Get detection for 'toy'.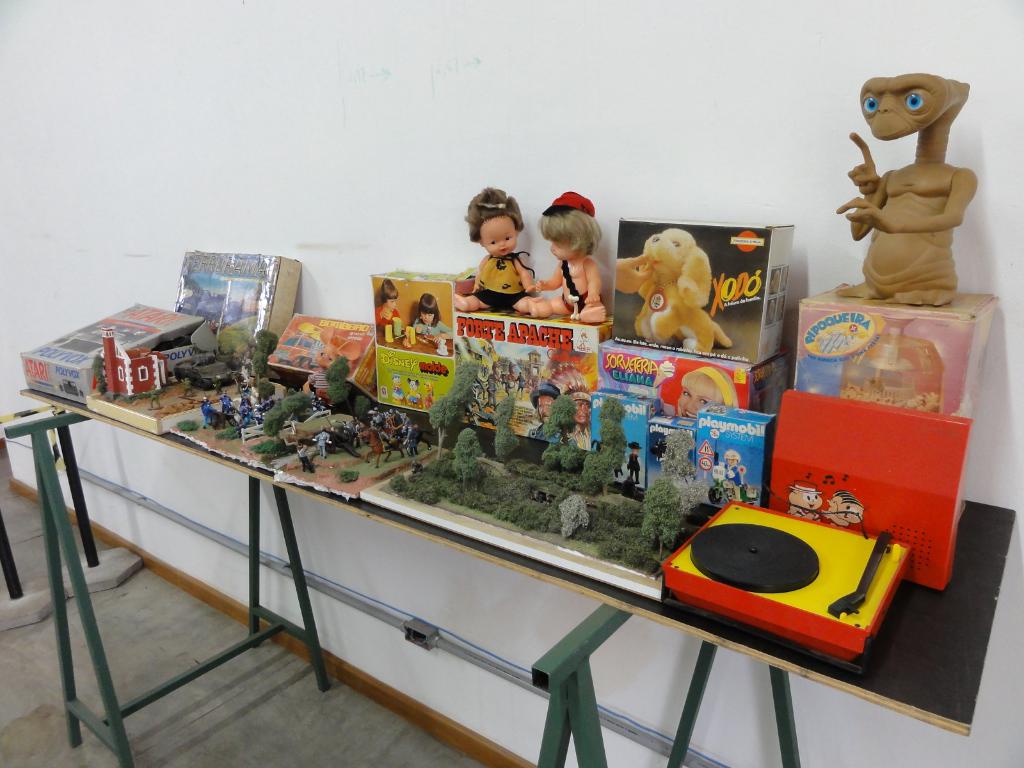
Detection: bbox=(840, 325, 940, 414).
